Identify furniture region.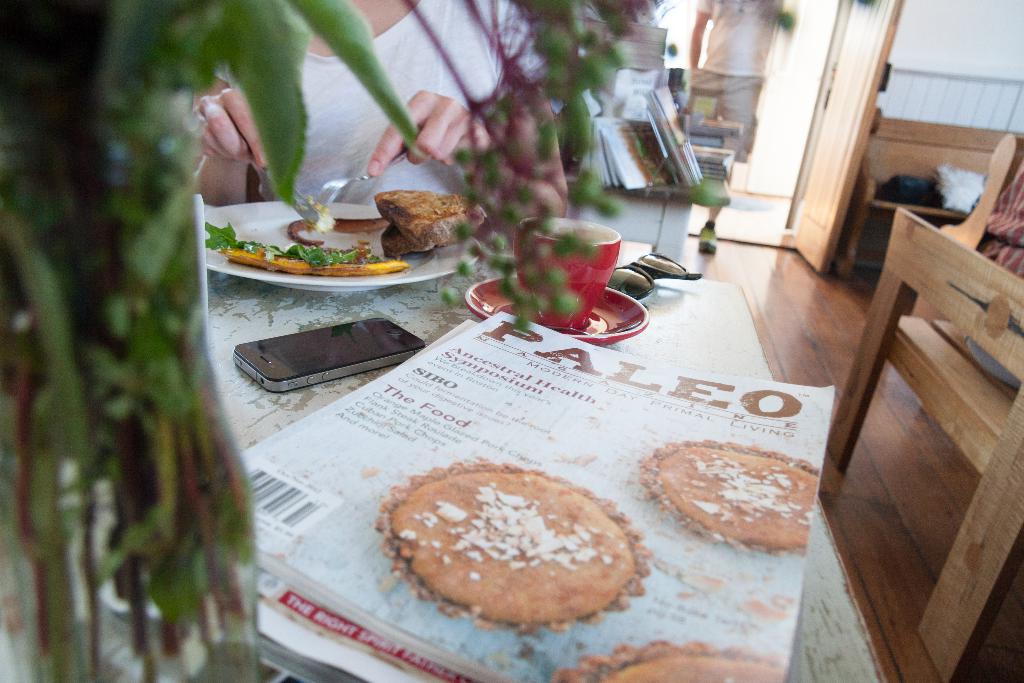
Region: 940:133:1023:251.
